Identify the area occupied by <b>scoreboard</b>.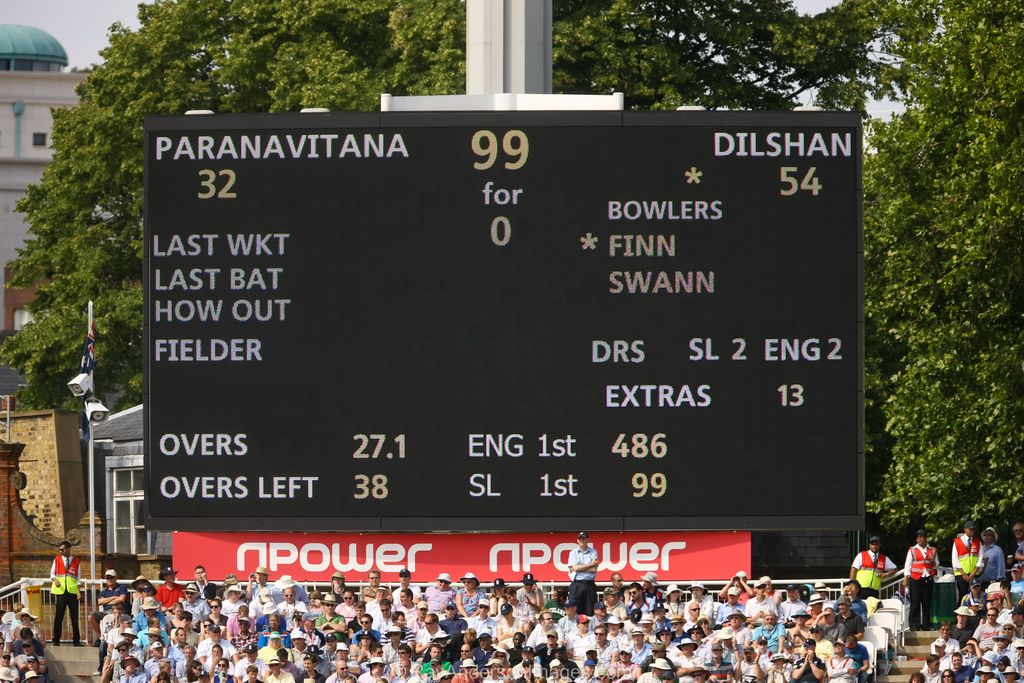
Area: box(142, 119, 870, 534).
